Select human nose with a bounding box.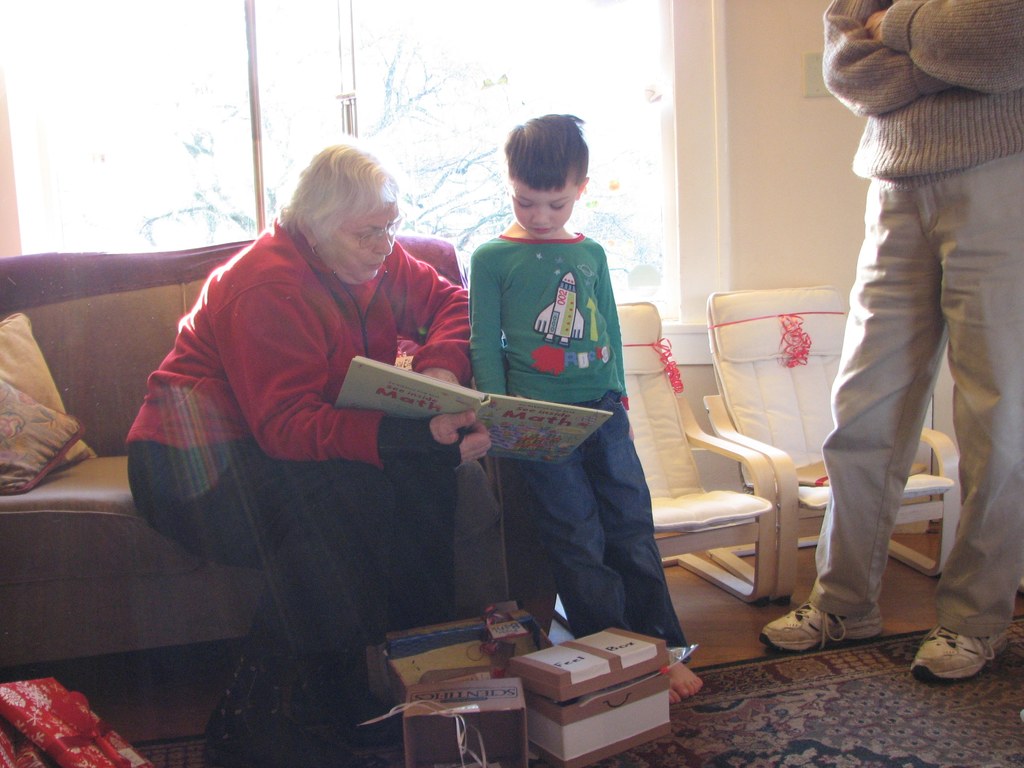
select_region(533, 205, 550, 223).
